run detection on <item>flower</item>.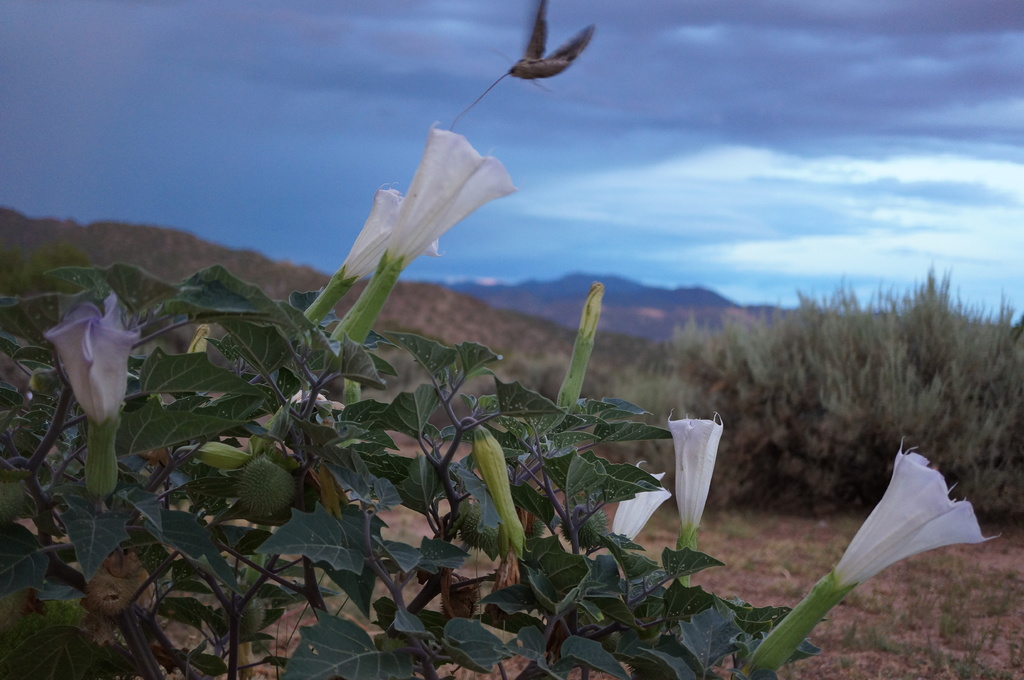
Result: 38:291:148:507.
